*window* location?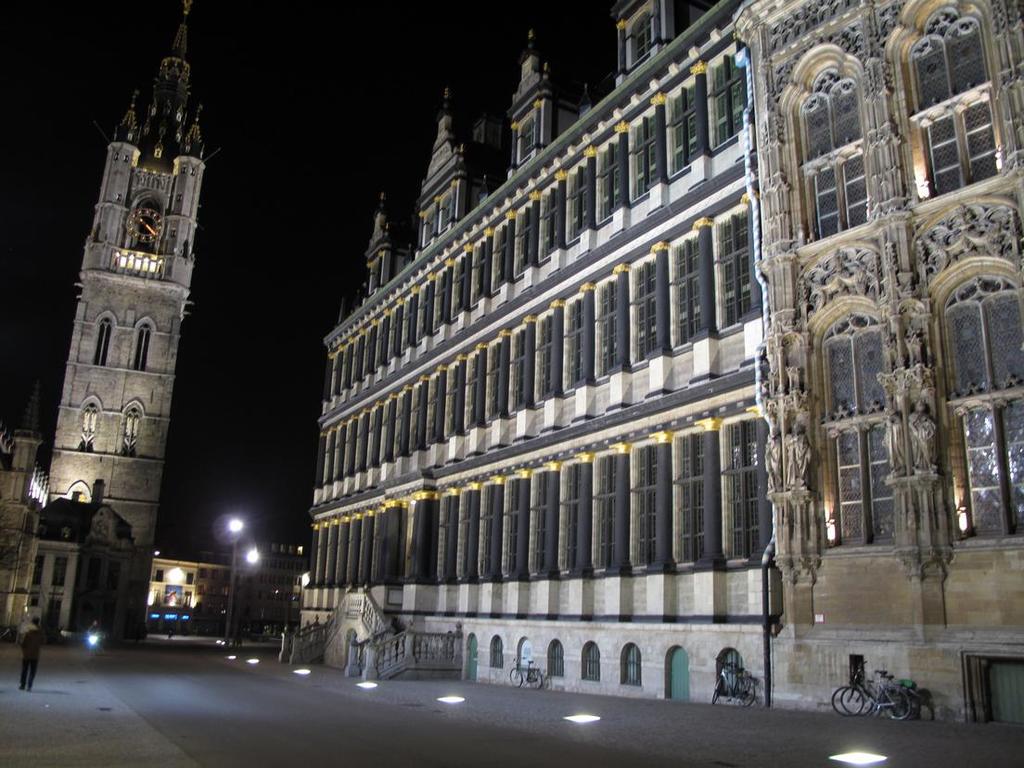
(47, 595, 62, 631)
